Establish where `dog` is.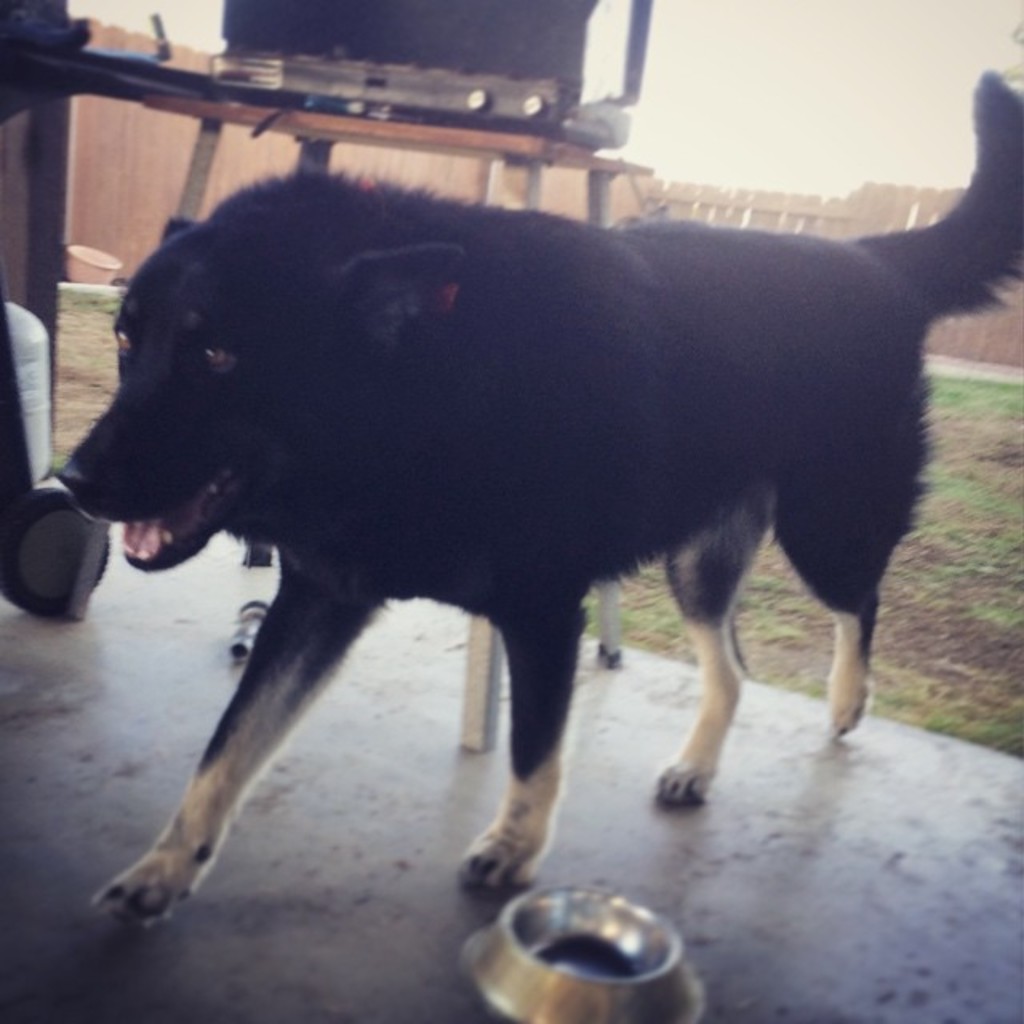
Established at [x1=43, y1=64, x2=1022, y2=954].
